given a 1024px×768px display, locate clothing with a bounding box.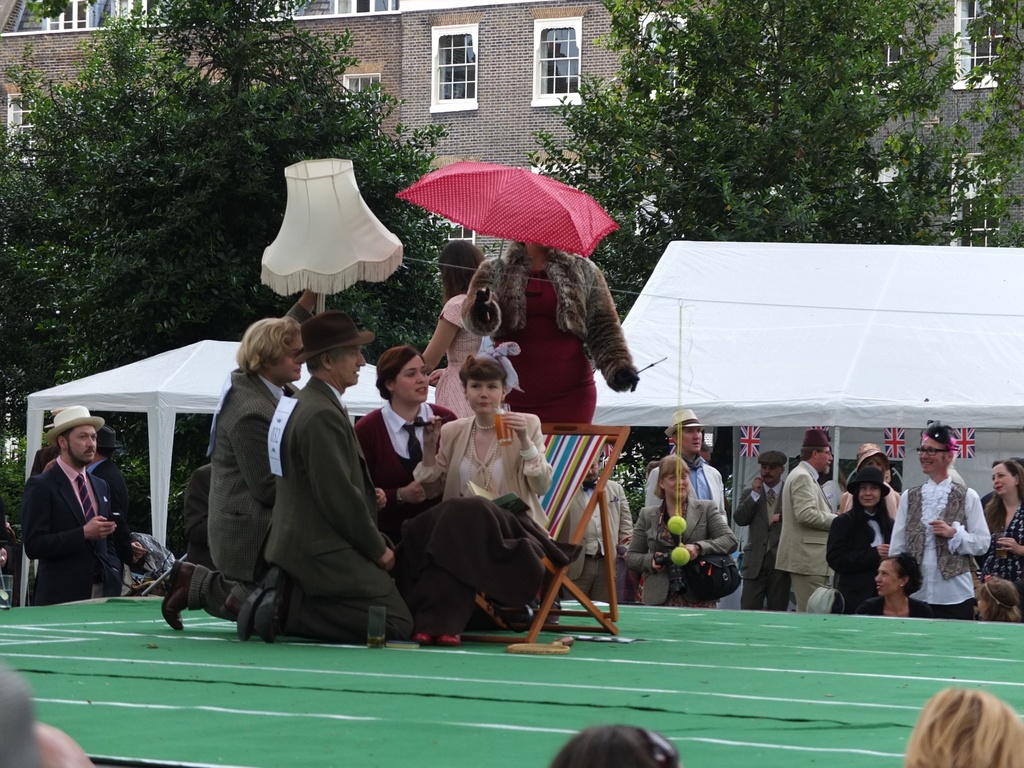
Located: 233, 373, 406, 646.
